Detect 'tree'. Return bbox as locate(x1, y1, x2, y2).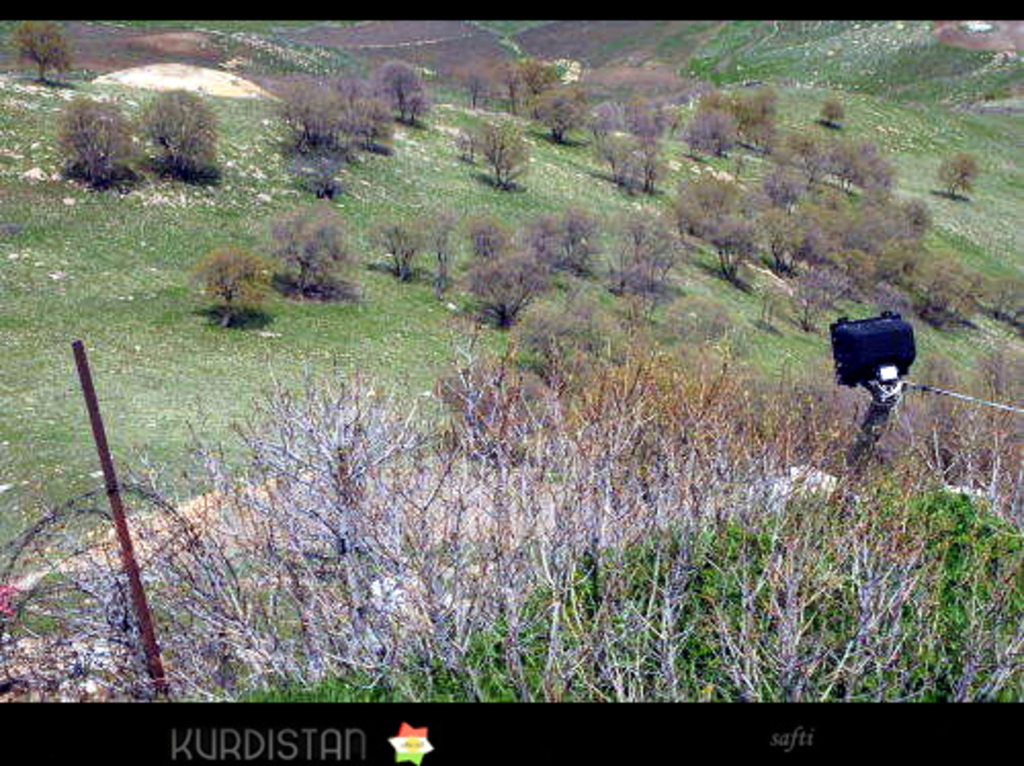
locate(526, 211, 598, 268).
